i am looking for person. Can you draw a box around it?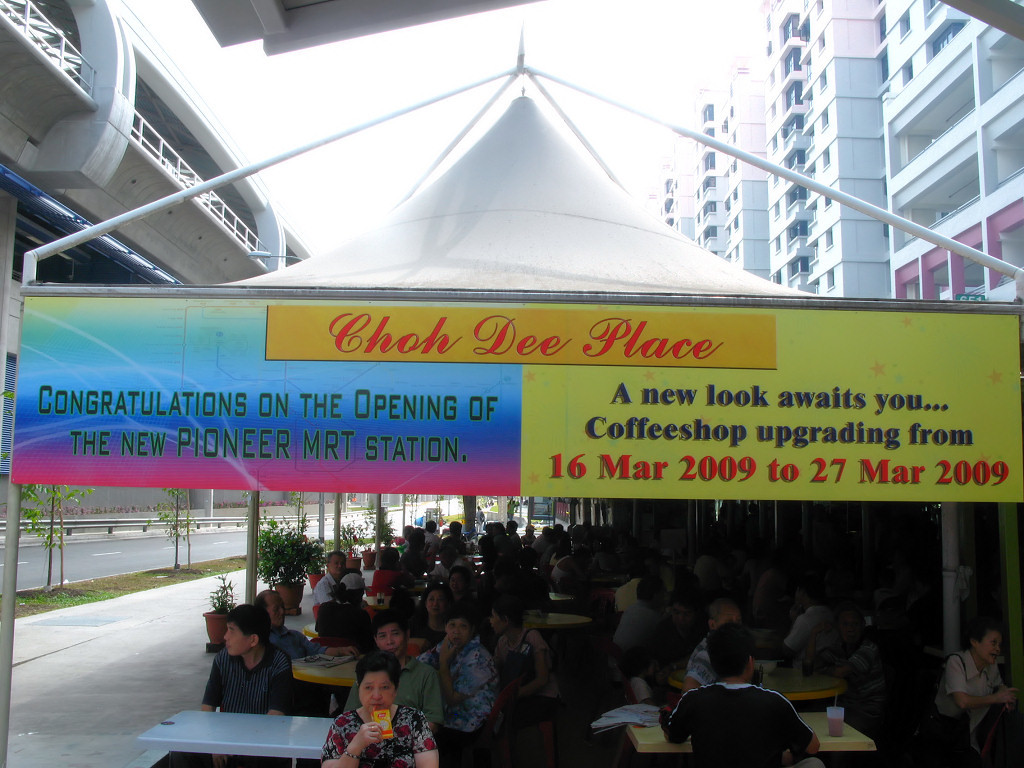
Sure, the bounding box is bbox=(932, 625, 1020, 727).
